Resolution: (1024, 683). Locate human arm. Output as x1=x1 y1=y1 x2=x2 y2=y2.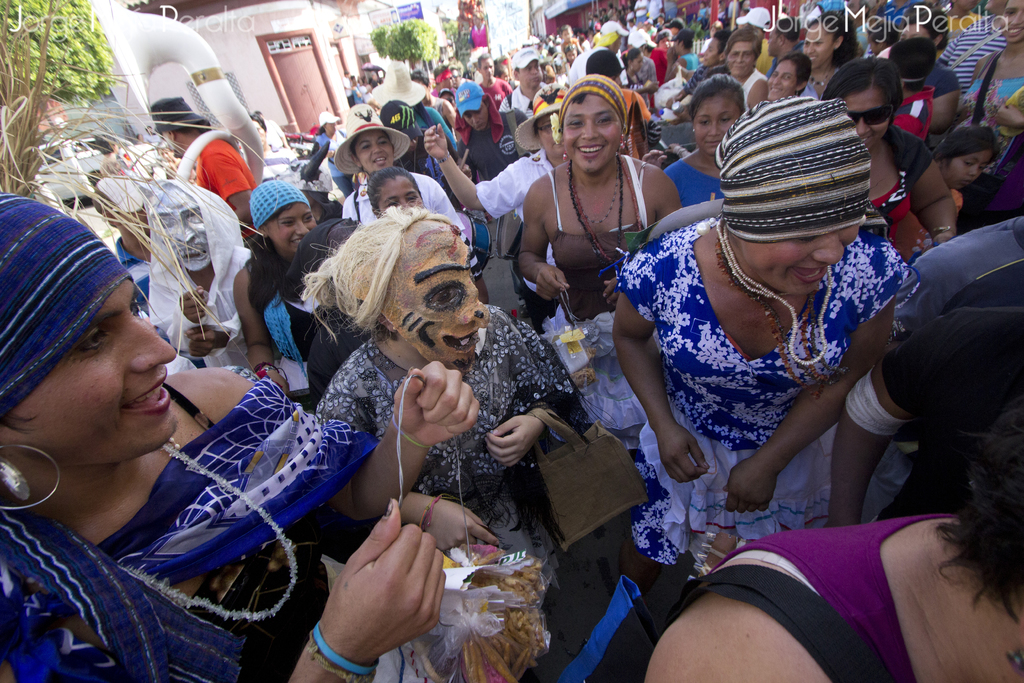
x1=271 y1=473 x2=458 y2=682.
